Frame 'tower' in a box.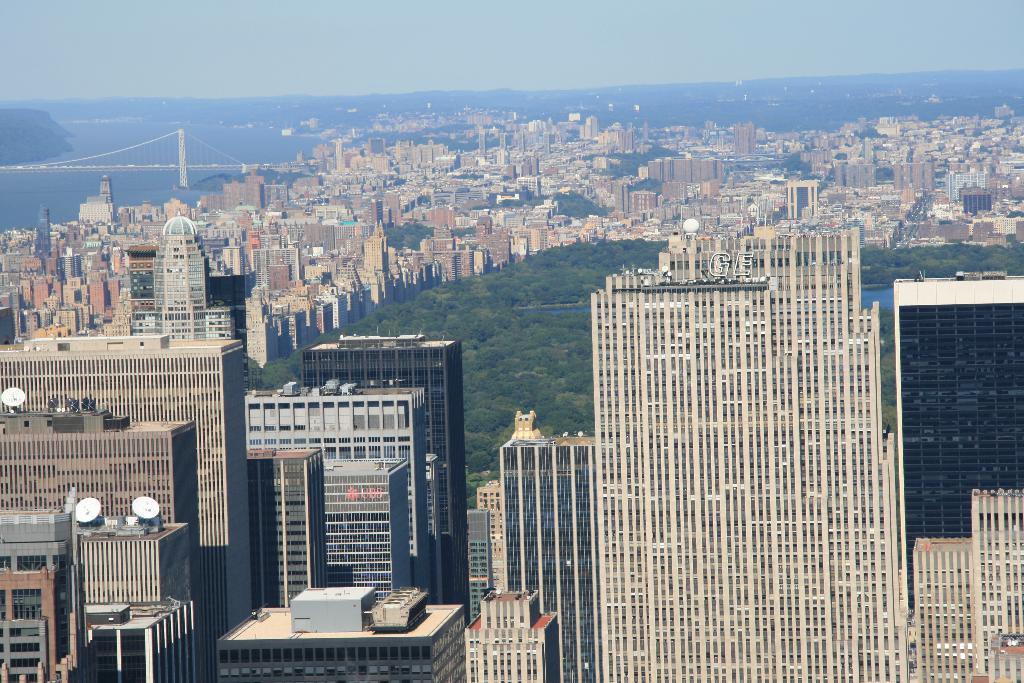
region(206, 275, 244, 383).
